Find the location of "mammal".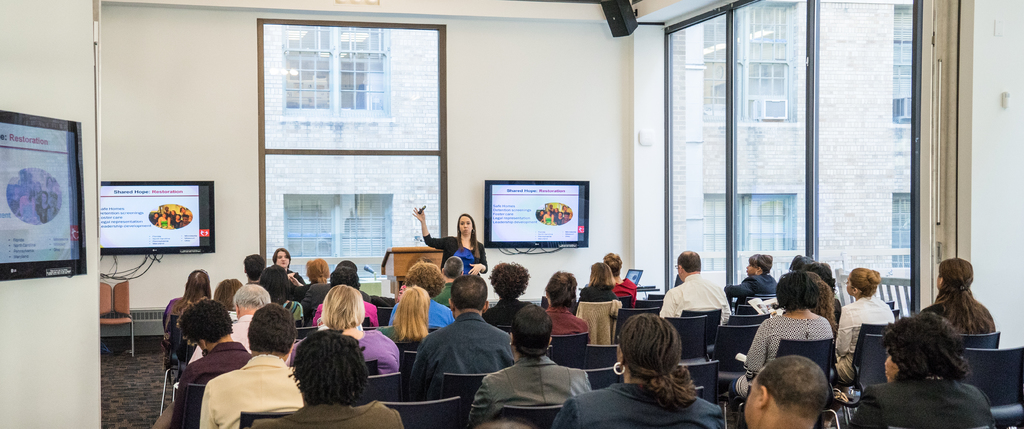
Location: region(241, 251, 263, 283).
